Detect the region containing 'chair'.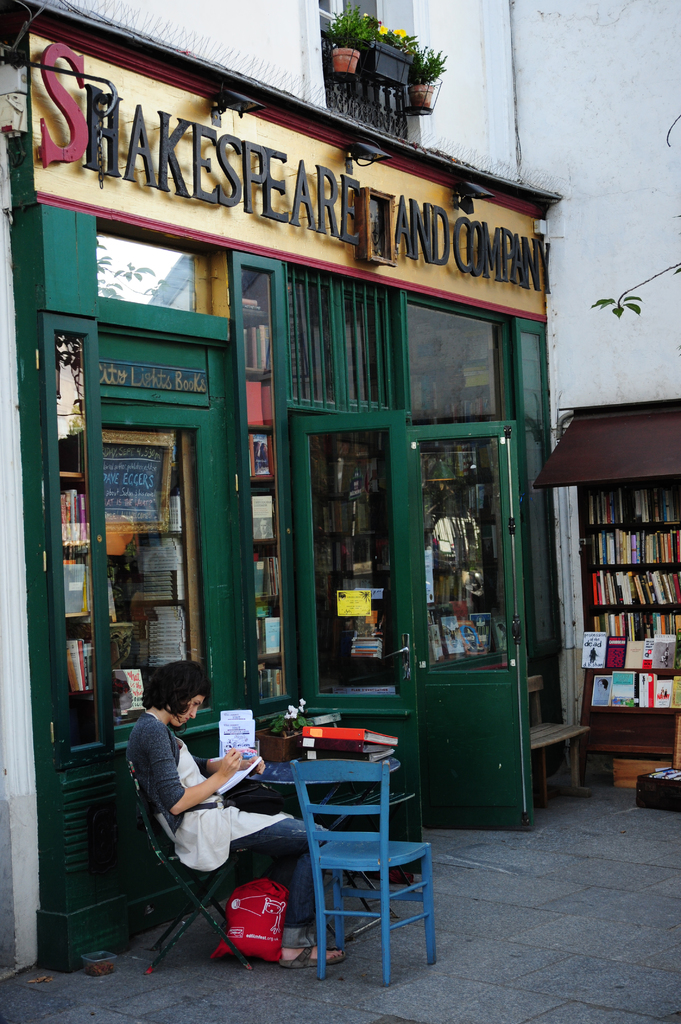
x1=264, y1=709, x2=433, y2=994.
